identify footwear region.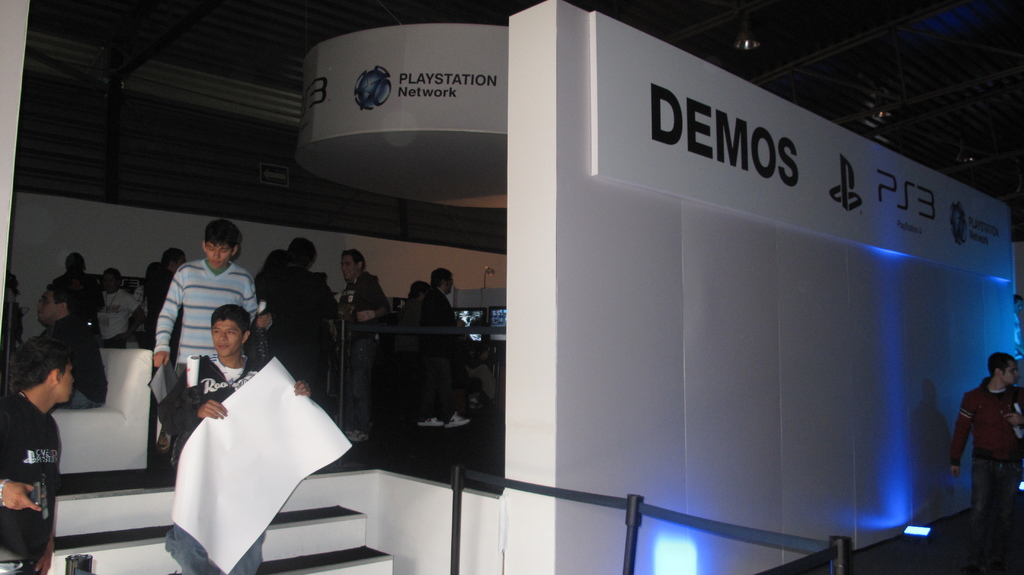
Region: <bbox>417, 414, 445, 426</bbox>.
